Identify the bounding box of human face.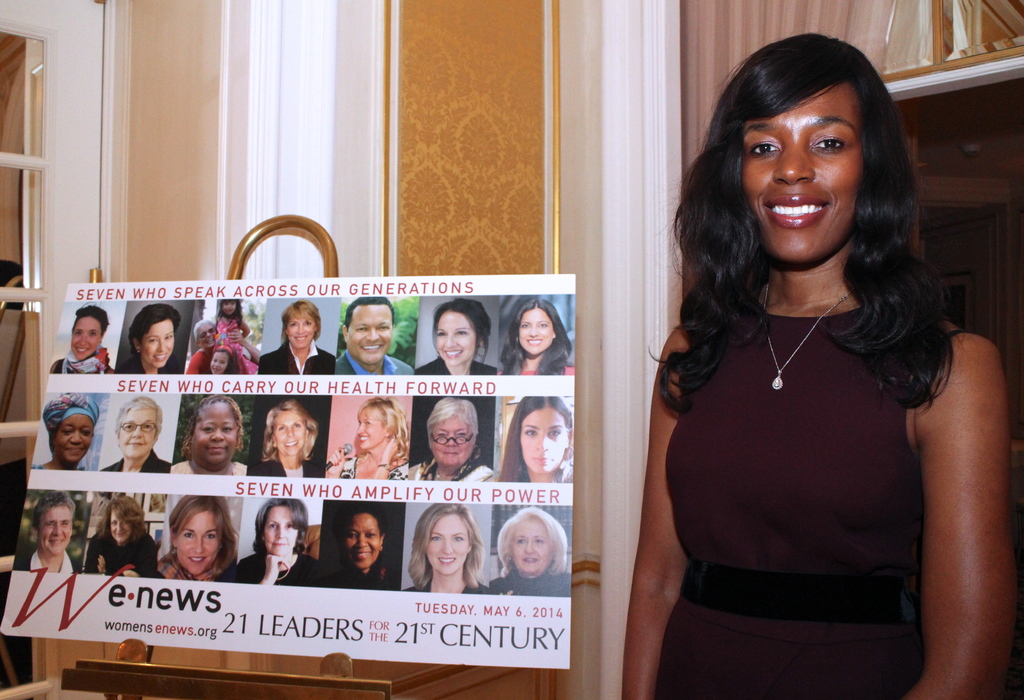
(left=435, top=308, right=477, bottom=366).
